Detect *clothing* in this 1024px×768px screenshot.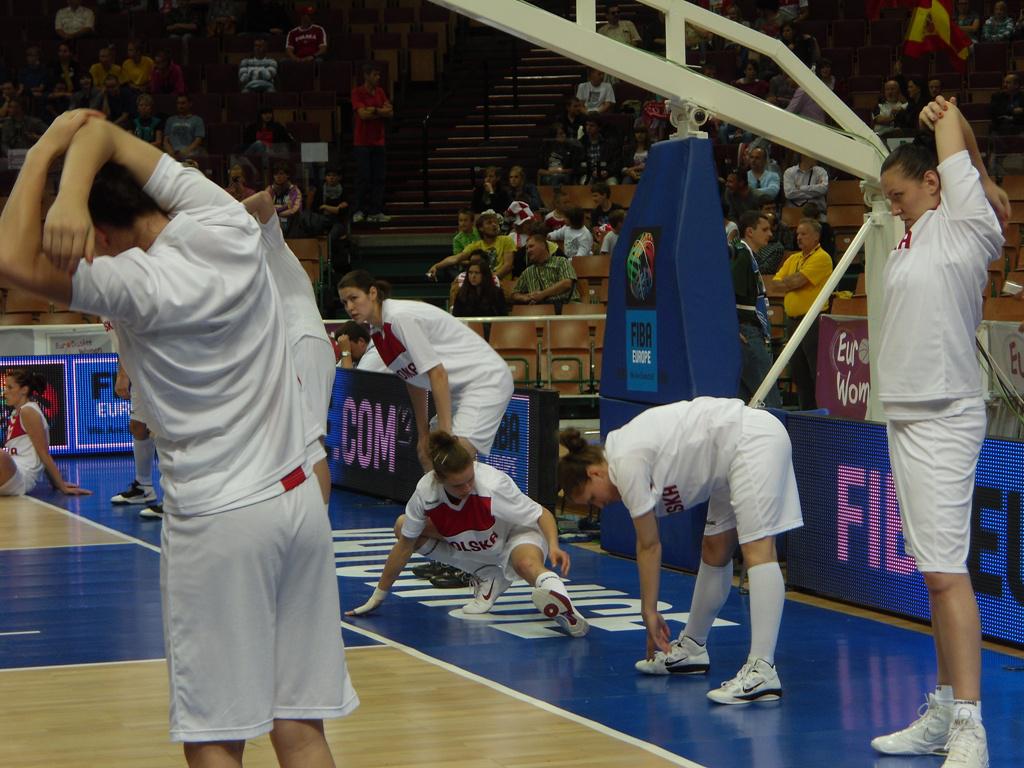
Detection: l=771, t=218, r=801, b=251.
